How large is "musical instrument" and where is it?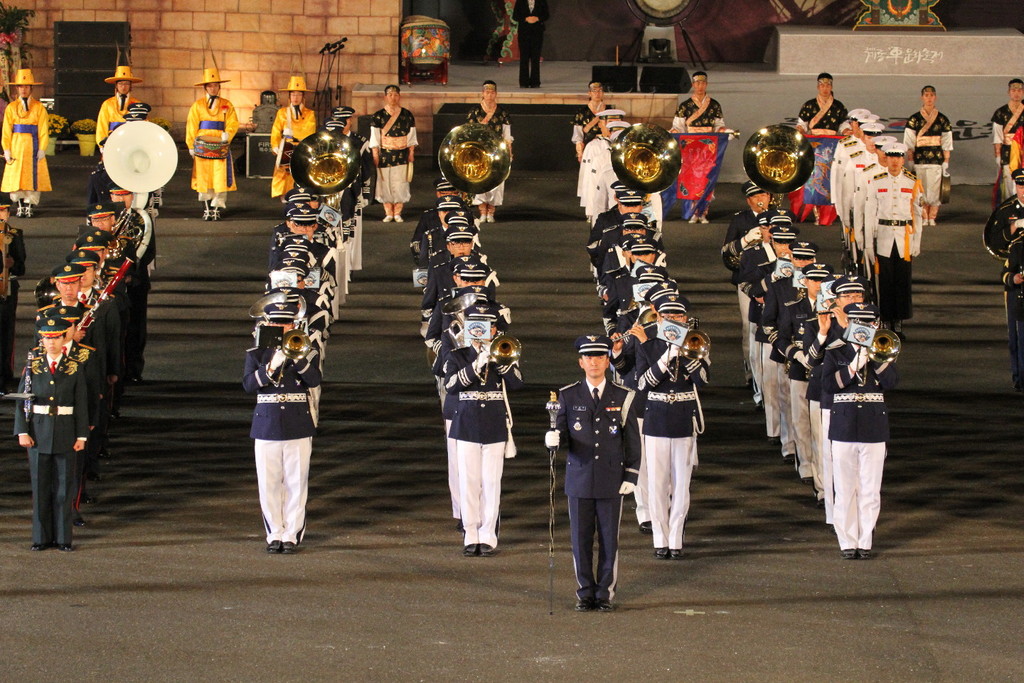
Bounding box: left=611, top=316, right=658, bottom=341.
